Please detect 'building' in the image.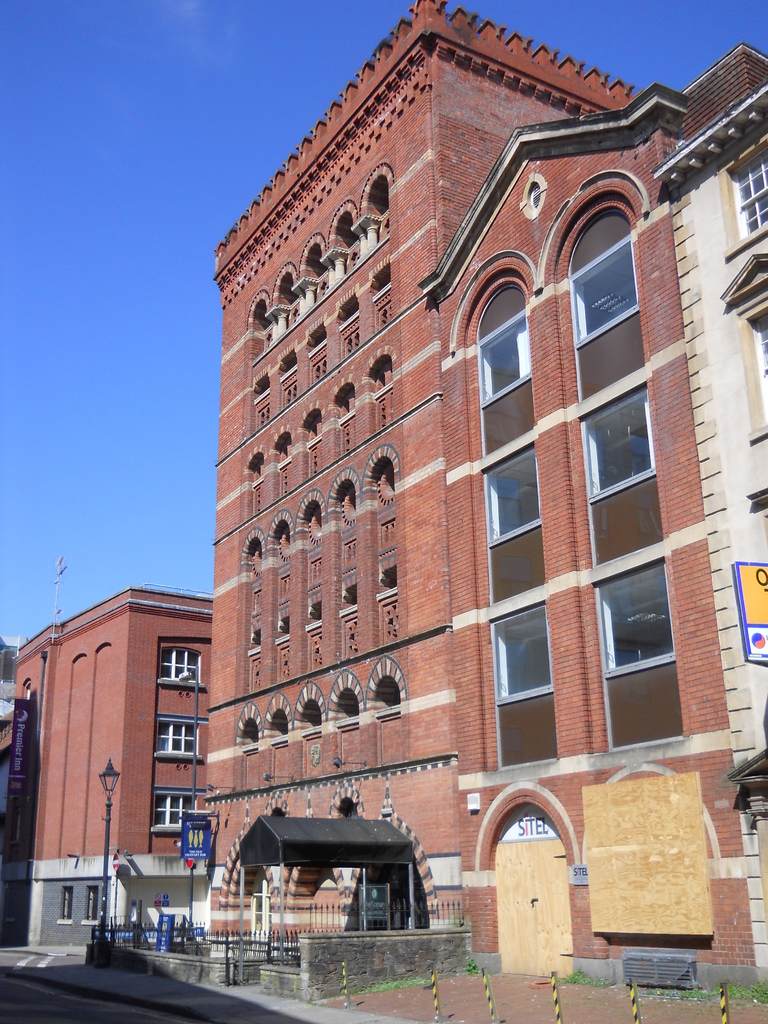
x1=0 y1=581 x2=219 y2=950.
